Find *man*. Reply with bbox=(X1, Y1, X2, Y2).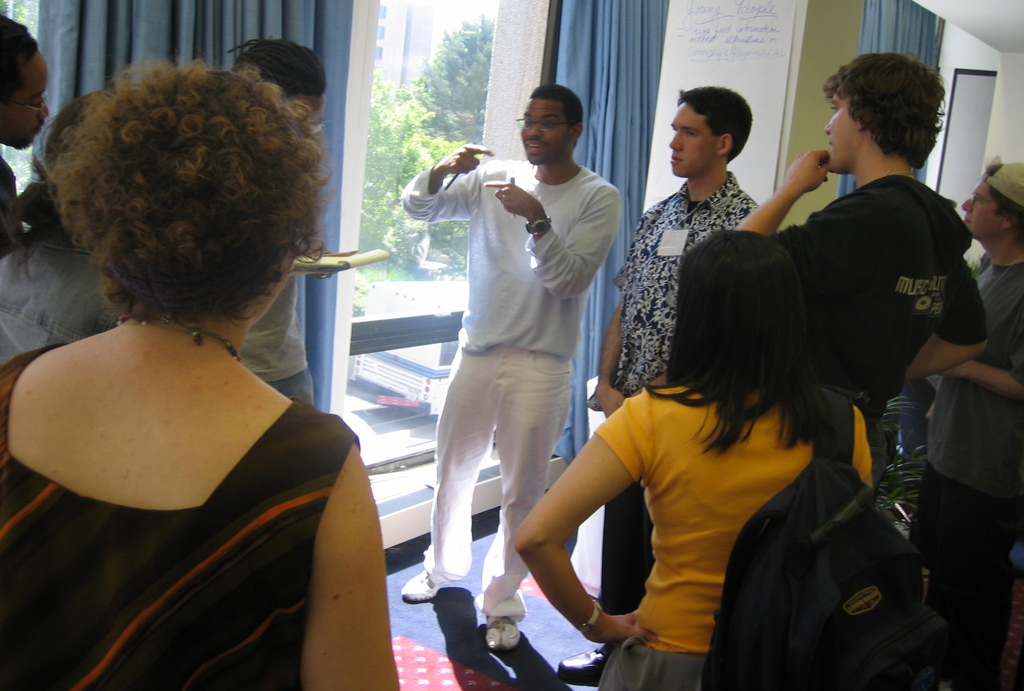
bbox=(0, 15, 51, 260).
